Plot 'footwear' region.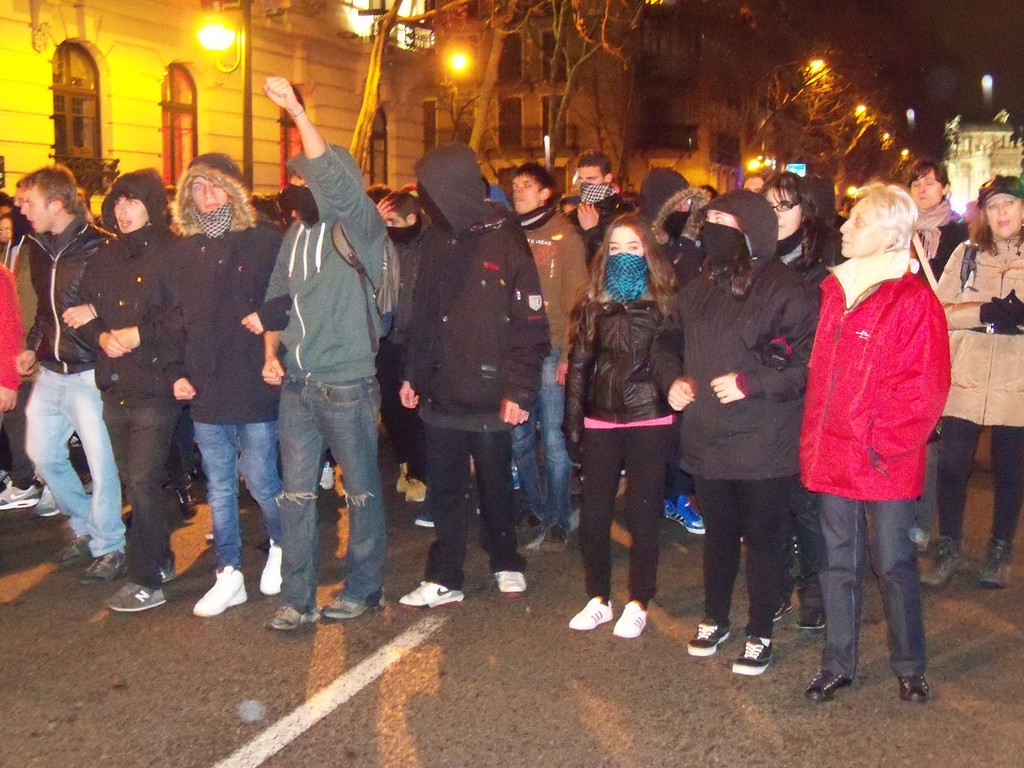
Plotted at region(156, 554, 177, 580).
